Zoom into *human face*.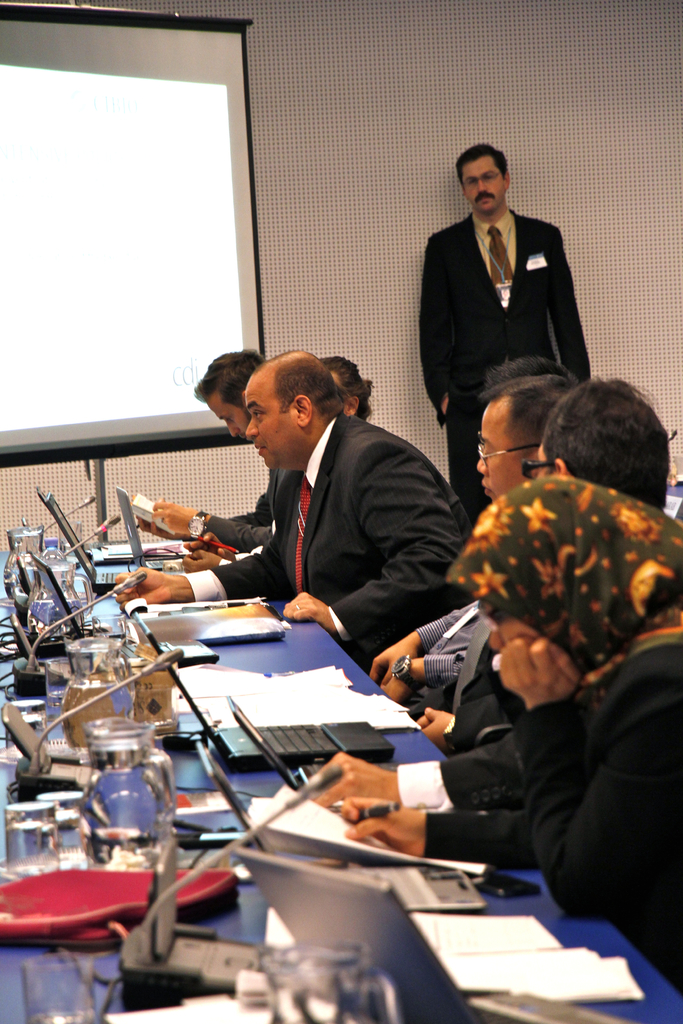
Zoom target: bbox=(463, 158, 503, 211).
